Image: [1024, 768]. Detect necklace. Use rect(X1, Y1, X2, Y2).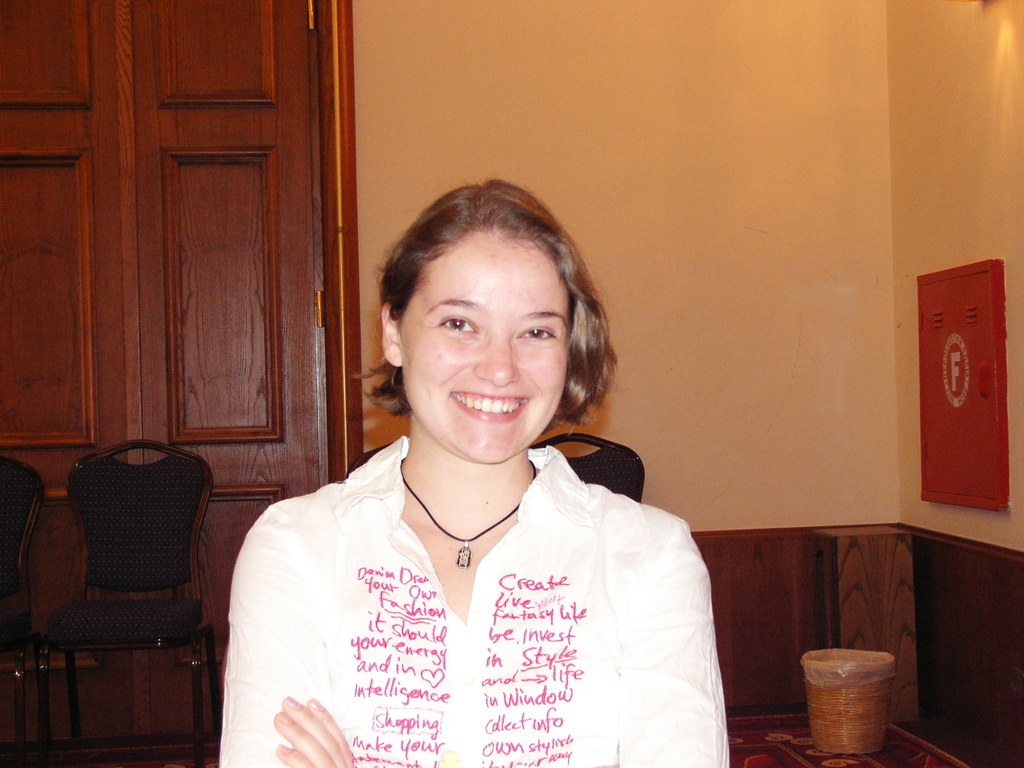
rect(401, 460, 536, 567).
